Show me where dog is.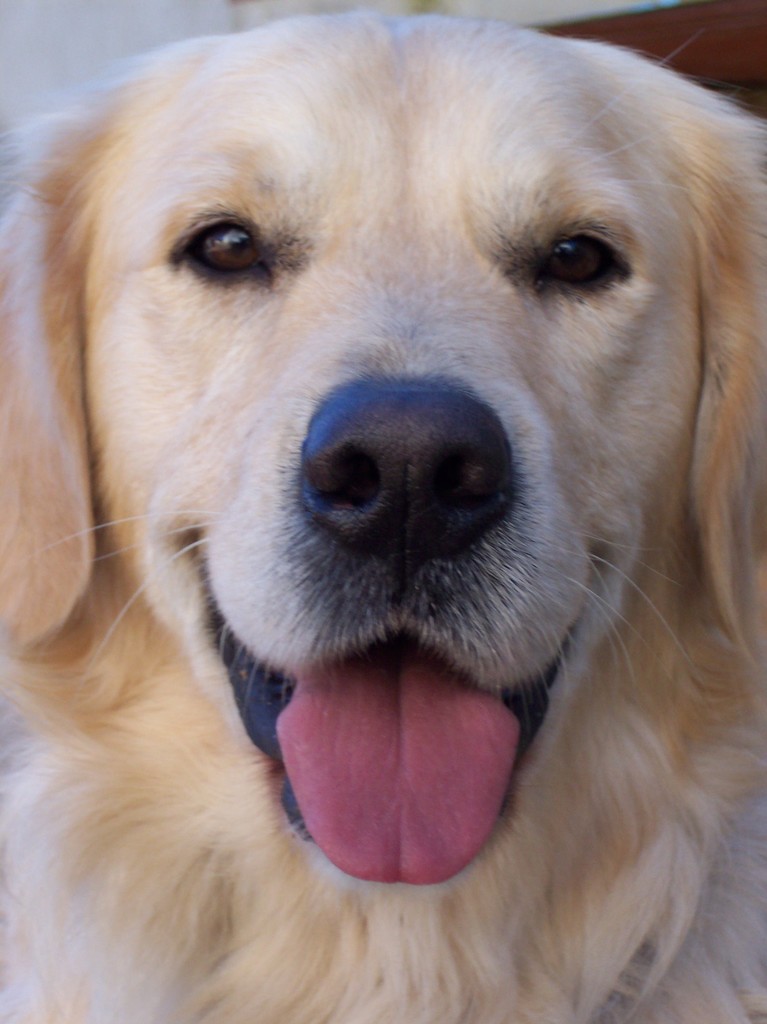
dog is at 0, 30, 766, 1023.
